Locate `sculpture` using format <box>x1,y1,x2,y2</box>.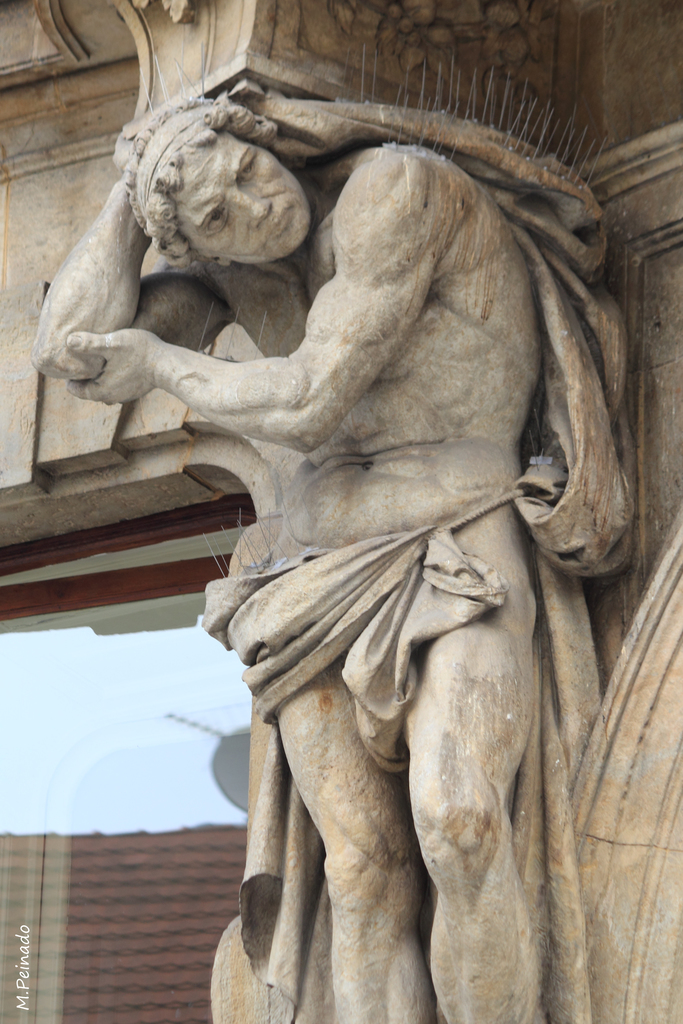
<box>192,174,661,1011</box>.
